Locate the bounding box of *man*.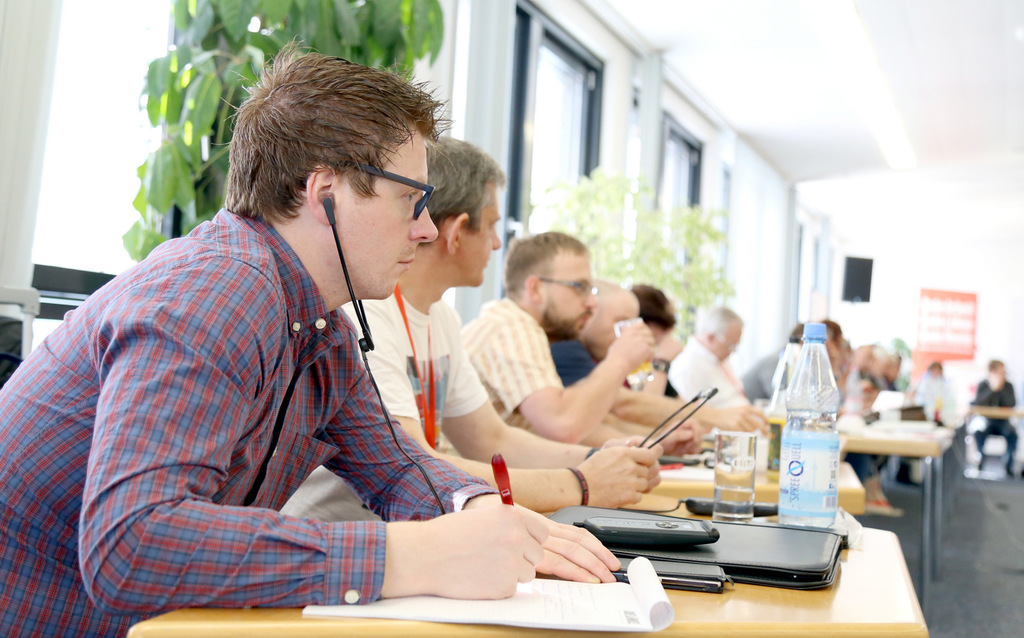
Bounding box: [280, 130, 662, 523].
